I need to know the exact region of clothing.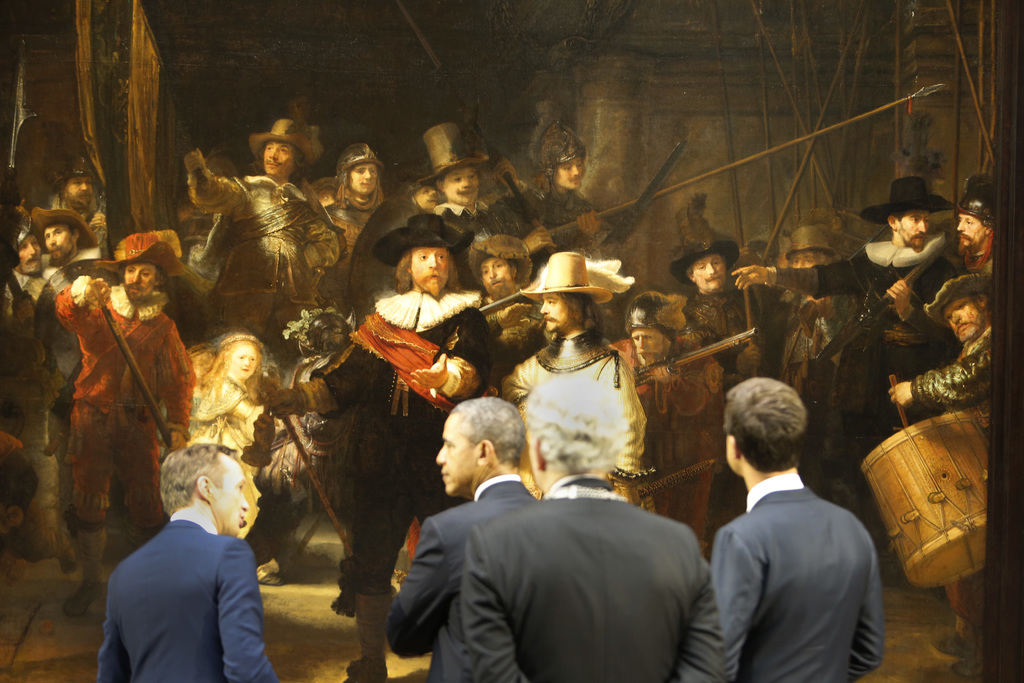
Region: left=453, top=474, right=725, bottom=682.
